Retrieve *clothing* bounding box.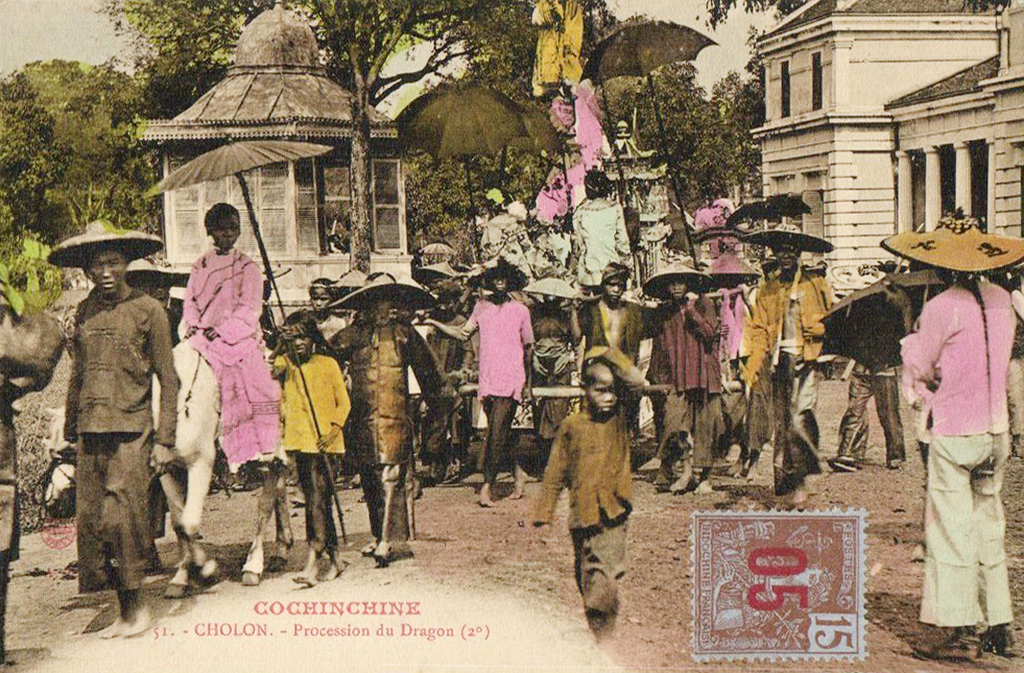
Bounding box: (181,242,274,467).
